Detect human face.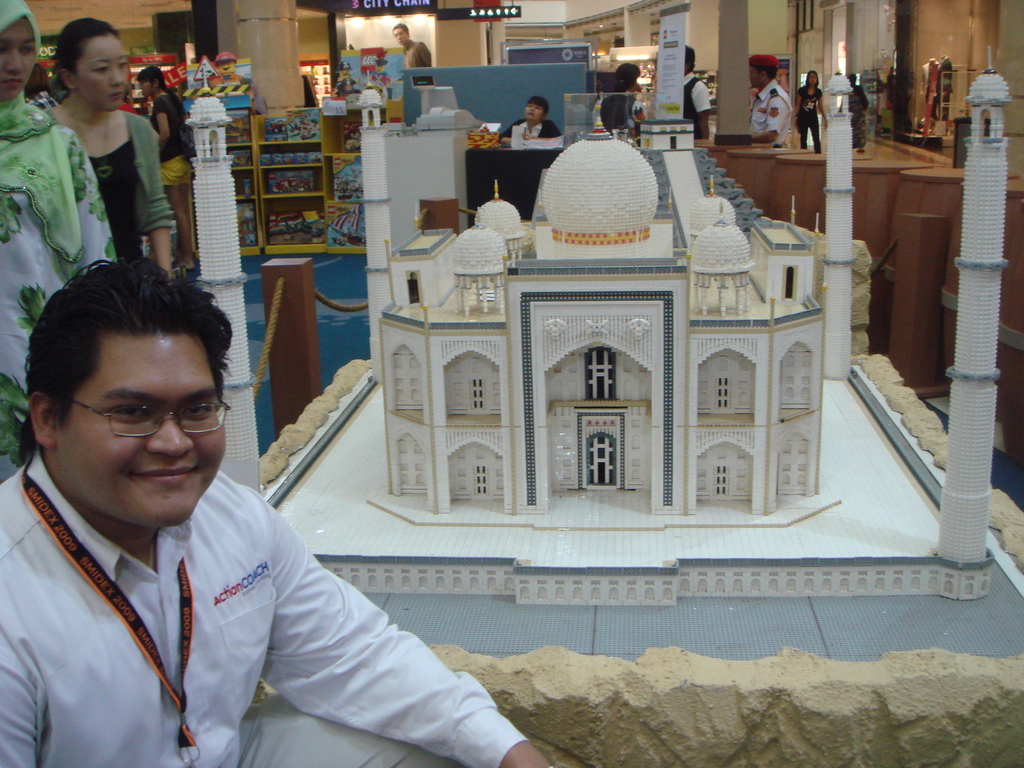
Detected at {"left": 72, "top": 31, "right": 131, "bottom": 114}.
